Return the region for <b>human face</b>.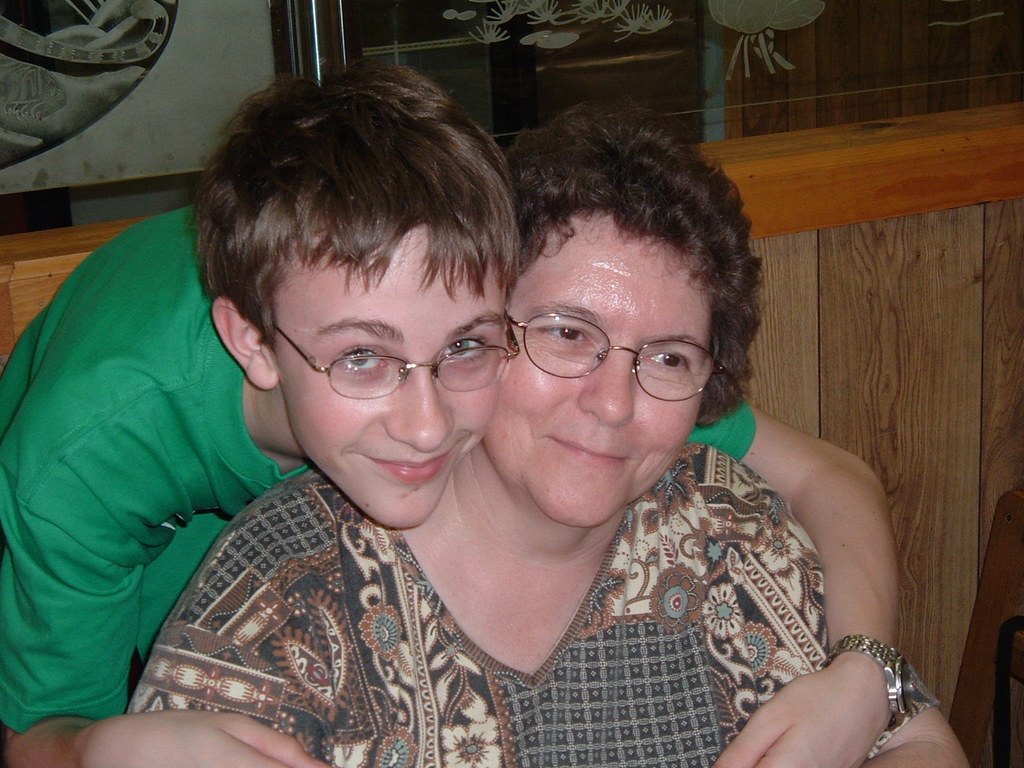
left=478, top=206, right=718, bottom=536.
